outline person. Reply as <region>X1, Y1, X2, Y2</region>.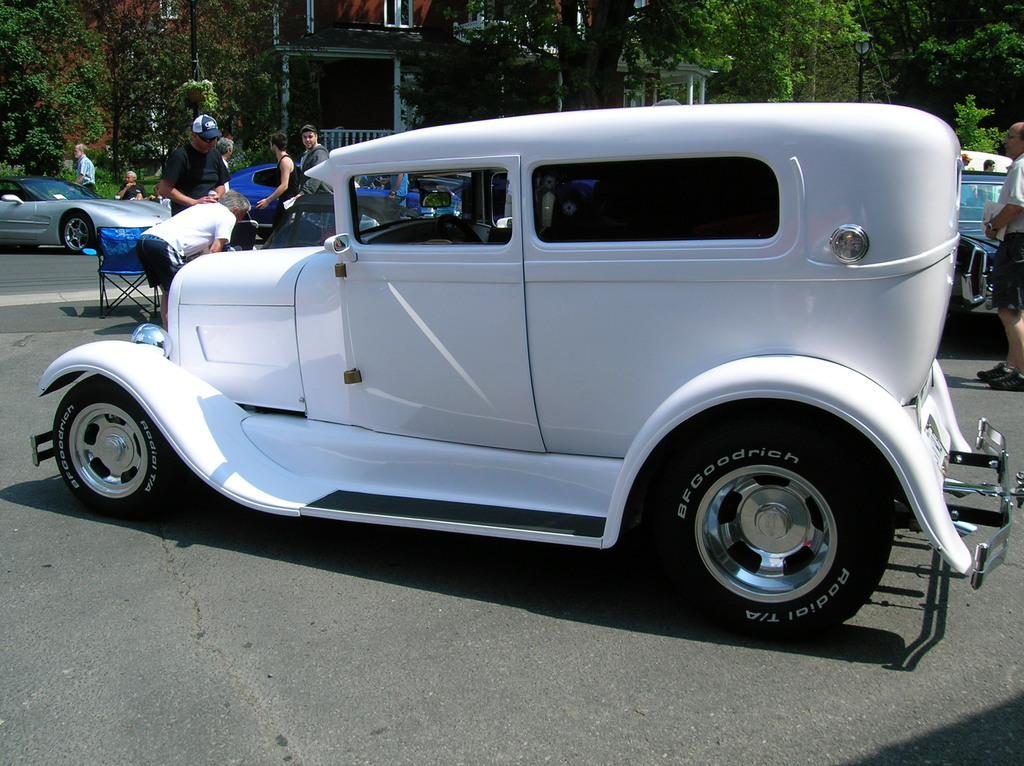
<region>116, 170, 147, 202</region>.
